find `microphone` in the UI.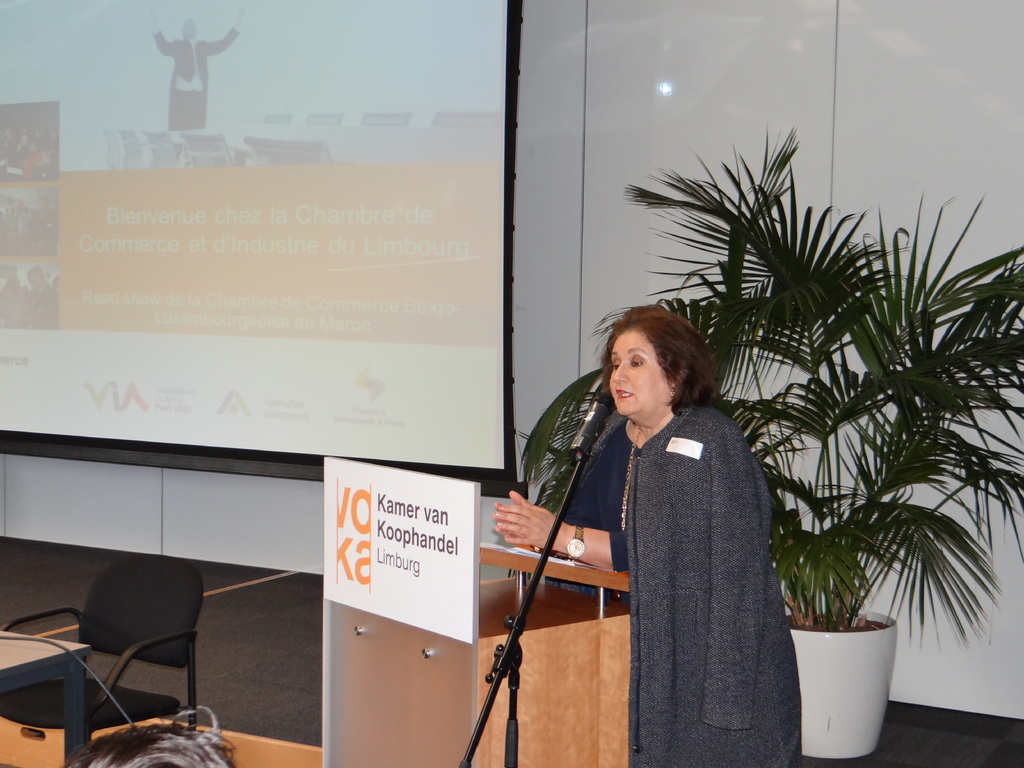
UI element at left=576, top=389, right=624, bottom=468.
